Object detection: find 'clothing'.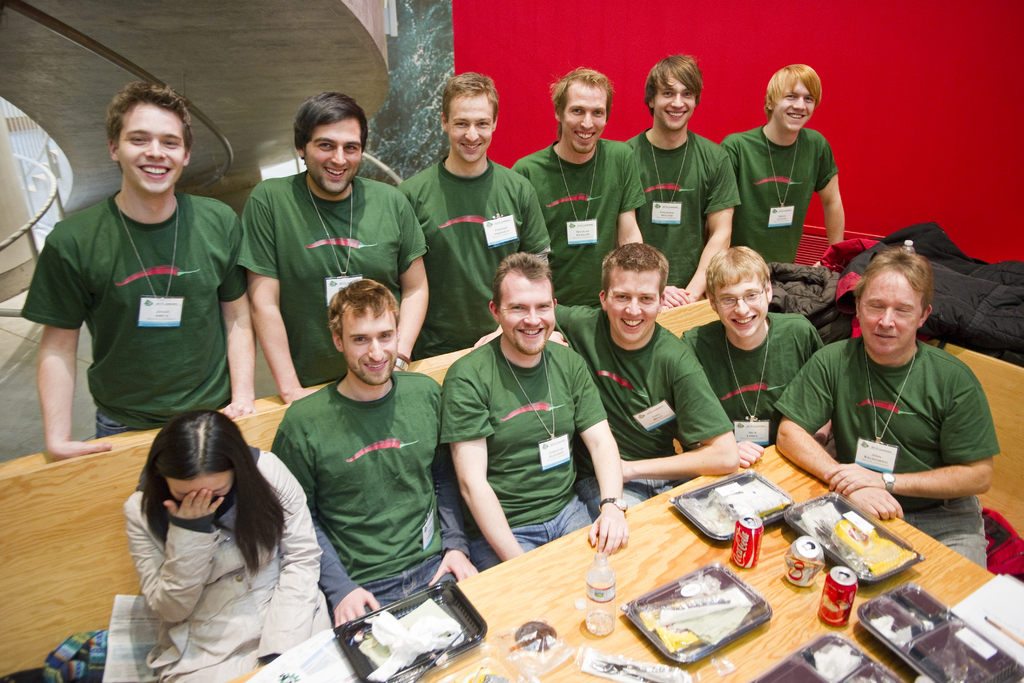
[28, 135, 249, 464].
